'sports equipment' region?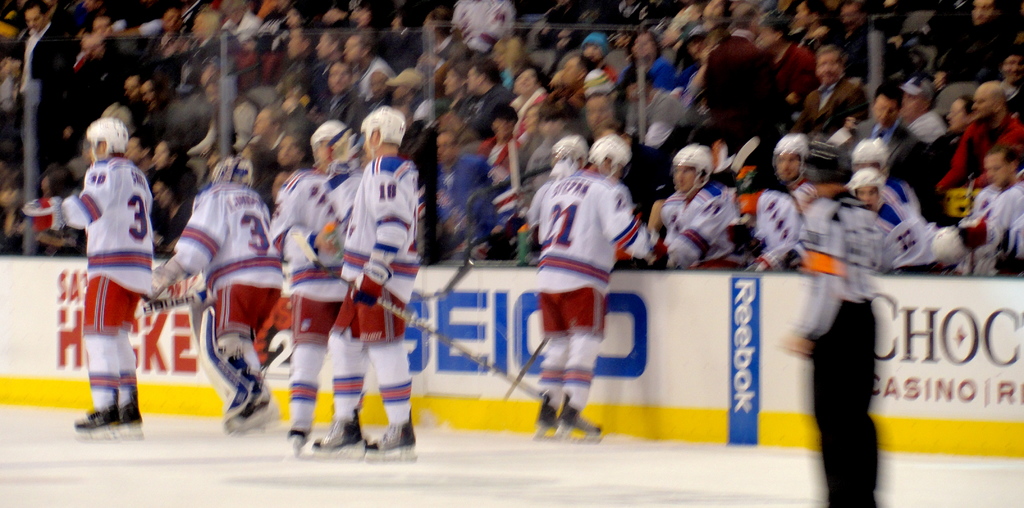
x1=671 y1=143 x2=716 y2=198
